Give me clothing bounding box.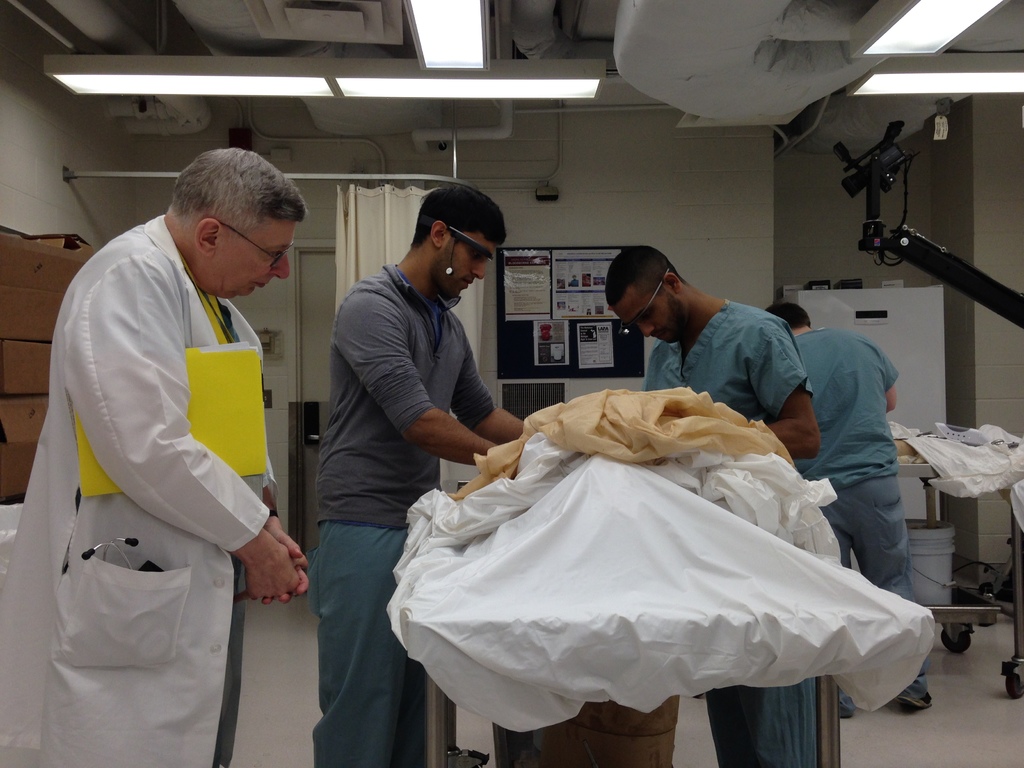
300, 255, 502, 767.
